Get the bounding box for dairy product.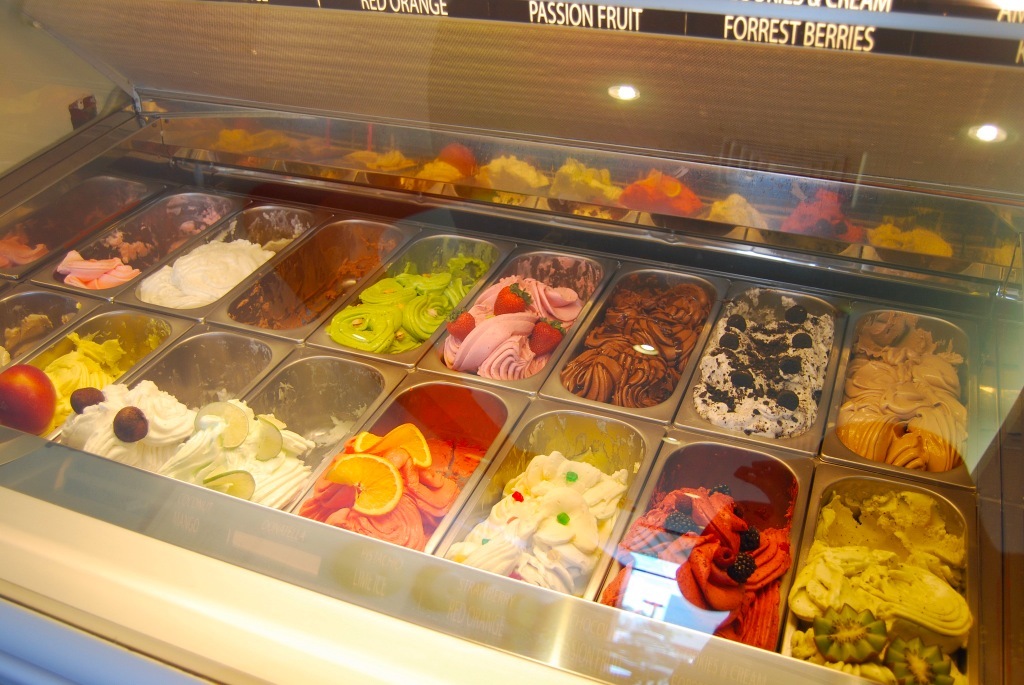
<bbox>0, 309, 59, 369</bbox>.
